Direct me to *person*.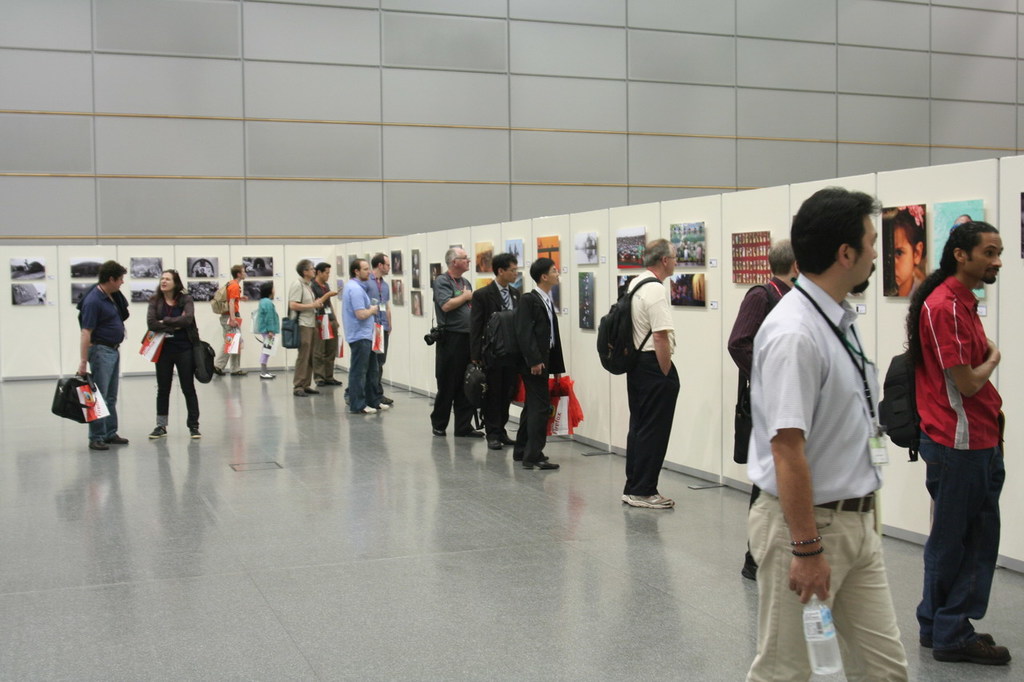
Direction: [x1=729, y1=243, x2=788, y2=588].
